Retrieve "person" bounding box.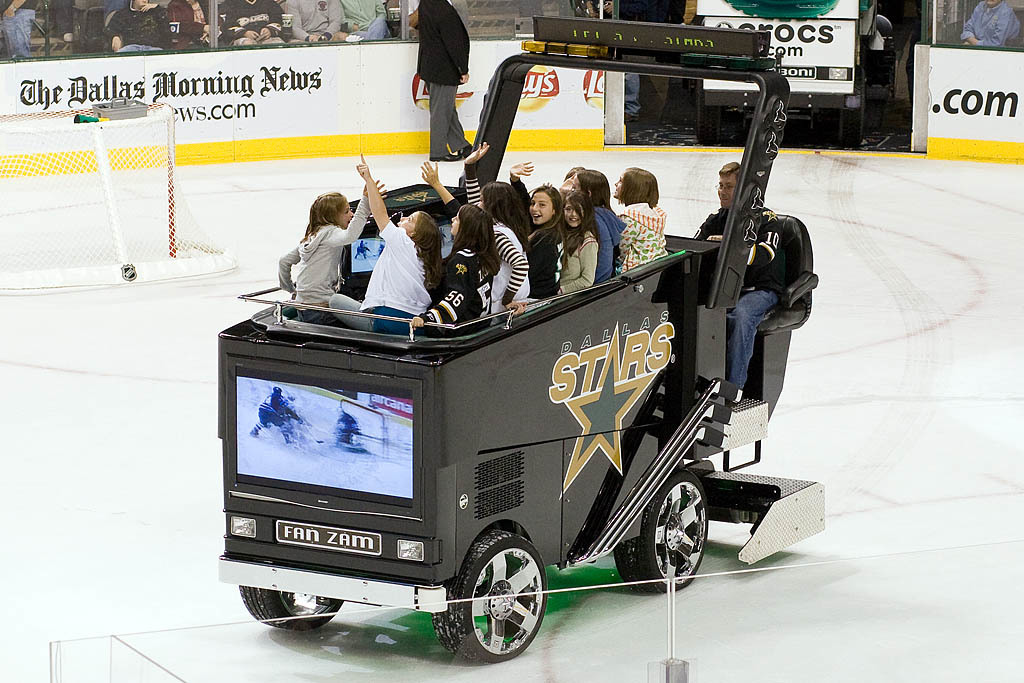
Bounding box: (left=568, top=169, right=629, bottom=282).
